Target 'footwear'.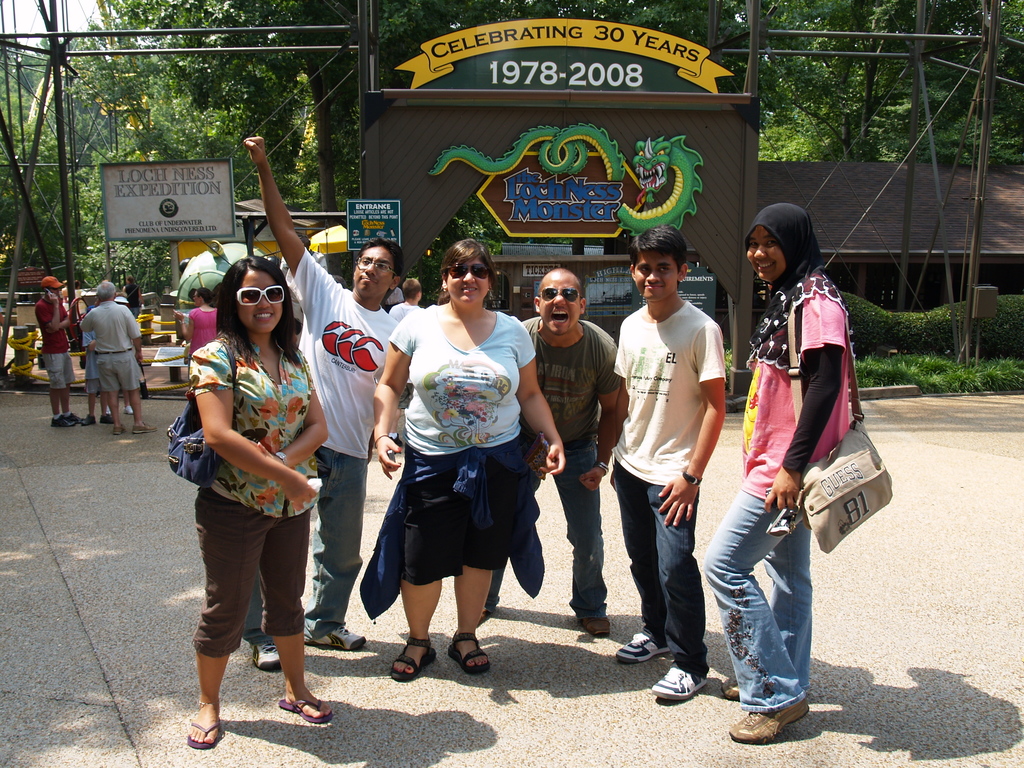
Target region: Rect(129, 421, 157, 441).
